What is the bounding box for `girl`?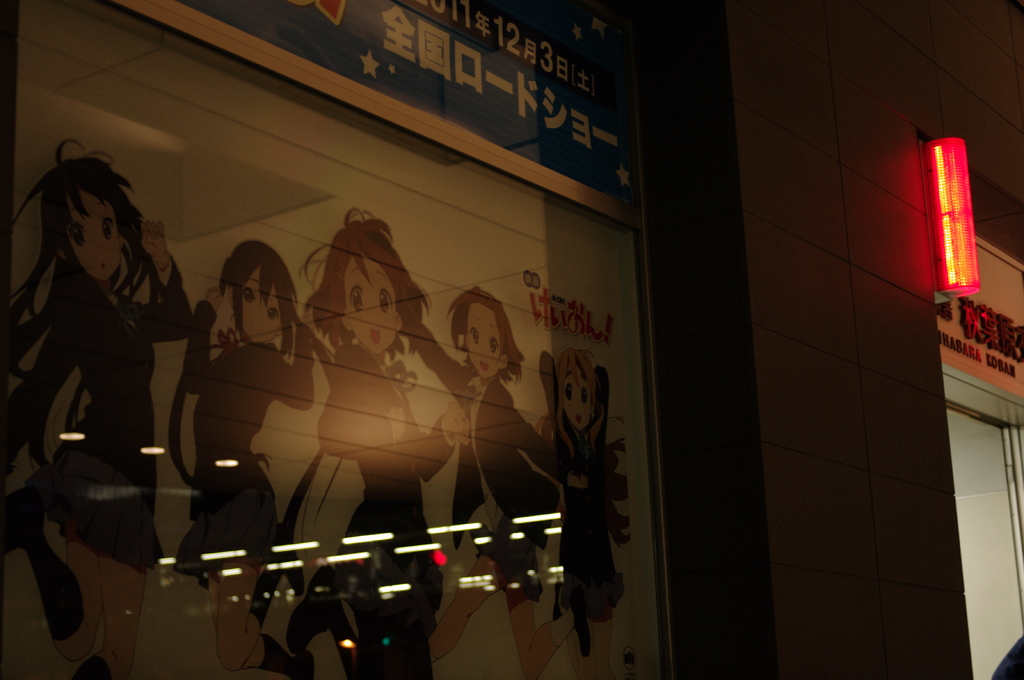
<bbox>170, 242, 302, 679</bbox>.
